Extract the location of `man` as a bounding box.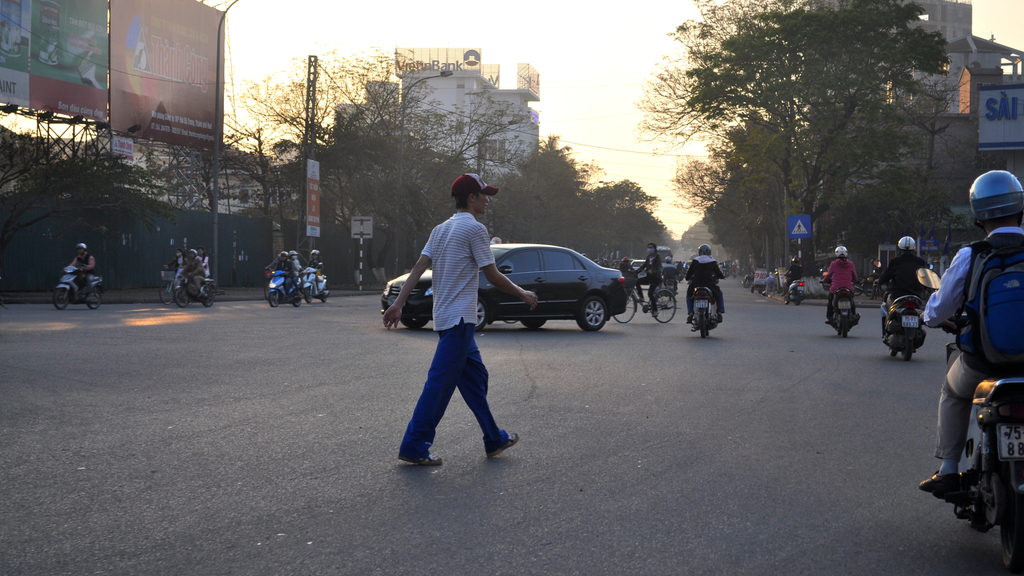
[x1=918, y1=172, x2=1023, y2=487].
